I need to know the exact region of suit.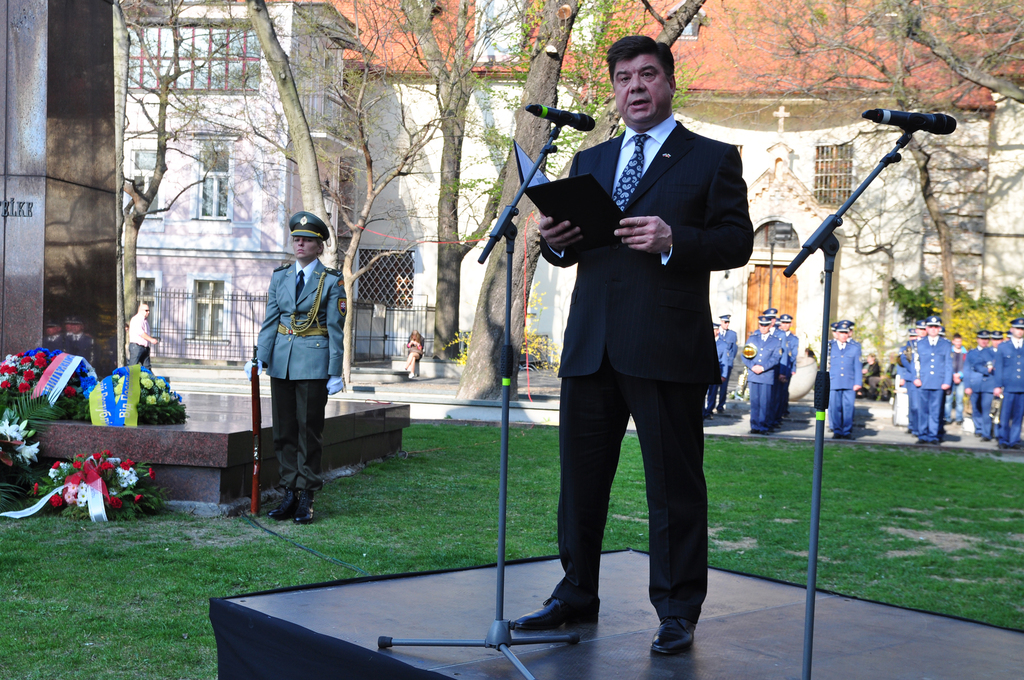
Region: <region>893, 333, 910, 393</region>.
